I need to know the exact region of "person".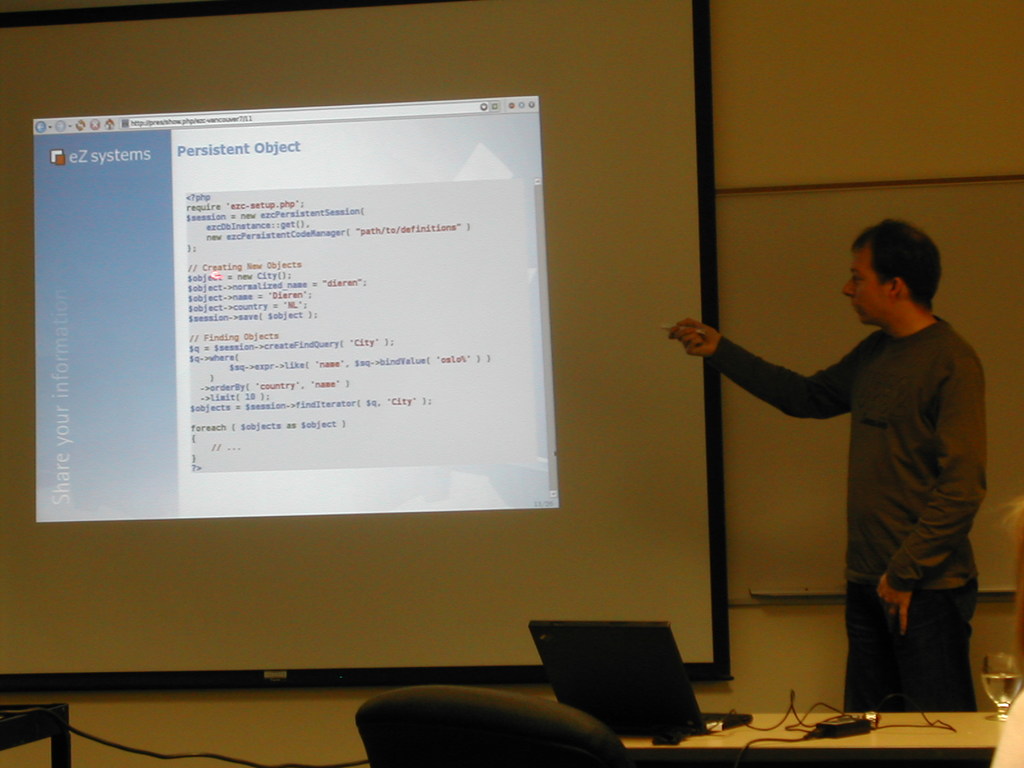
Region: region(715, 199, 995, 765).
